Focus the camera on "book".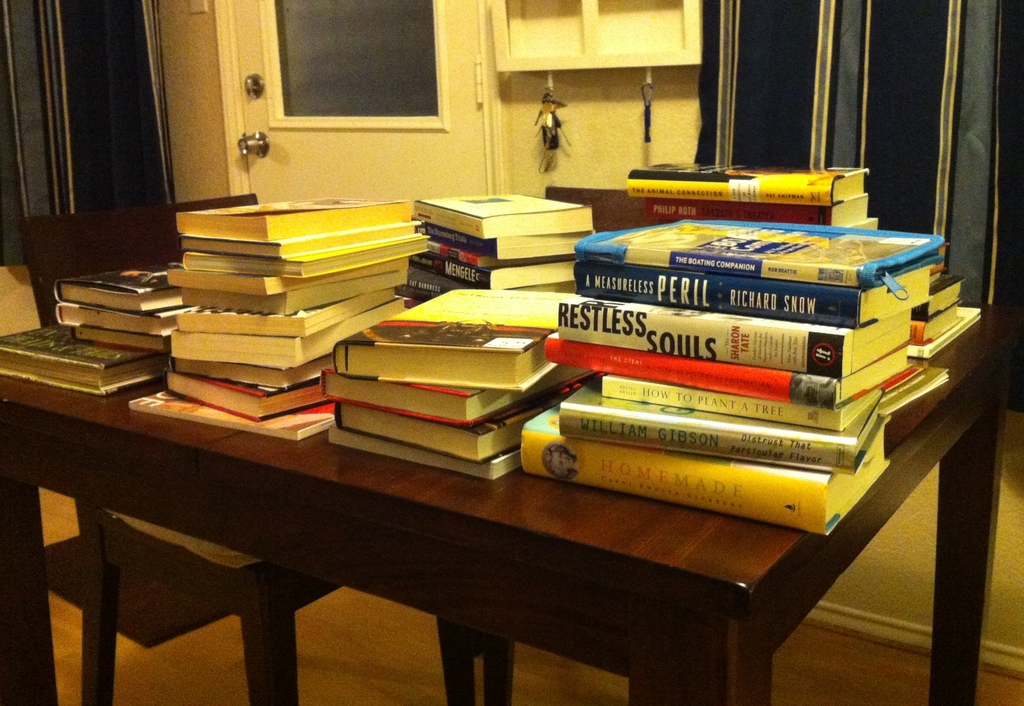
Focus region: BBox(868, 362, 954, 417).
